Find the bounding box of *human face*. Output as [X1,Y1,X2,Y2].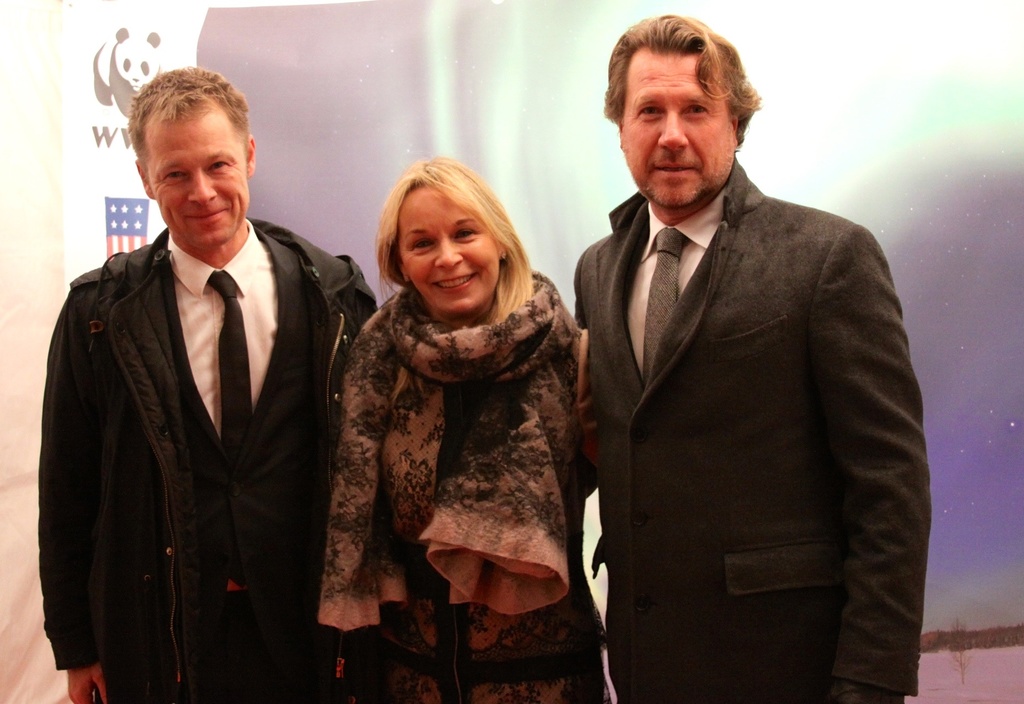
[609,49,744,212].
